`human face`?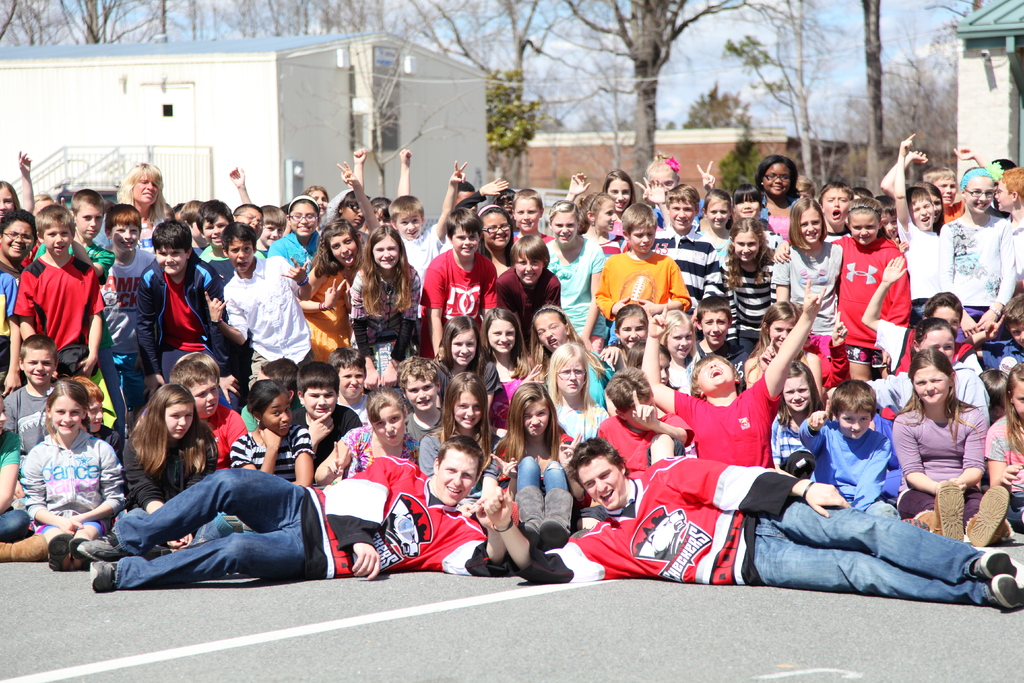
[454,389,481,430]
